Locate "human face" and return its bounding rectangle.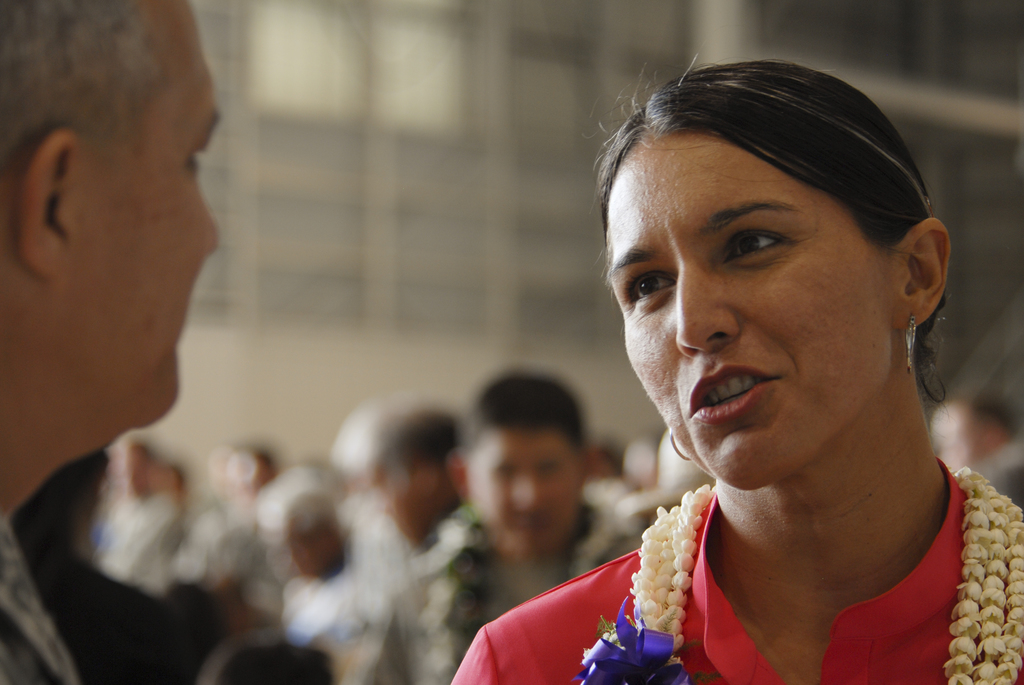
(79,0,215,426).
